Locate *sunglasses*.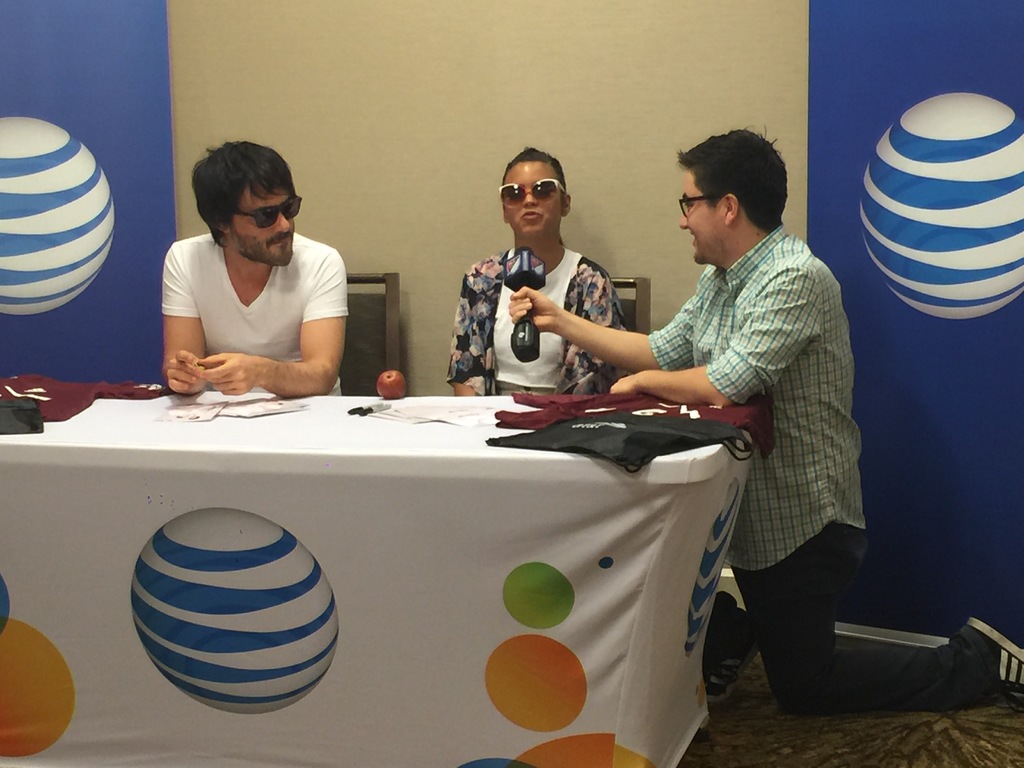
Bounding box: <box>498,177,568,207</box>.
